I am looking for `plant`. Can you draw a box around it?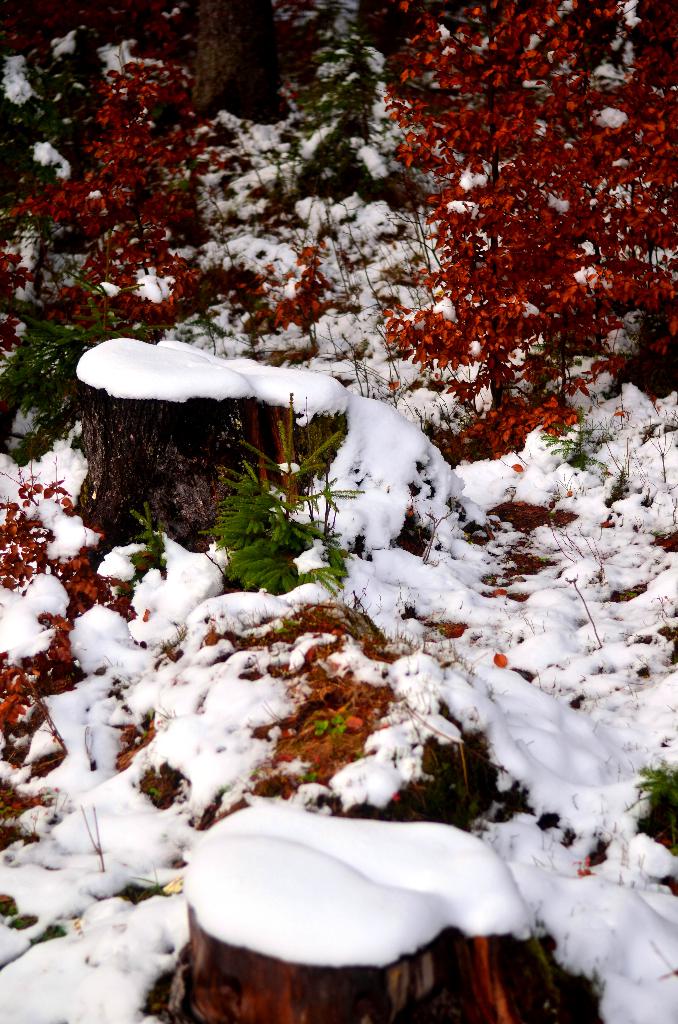
Sure, the bounding box is (x1=0, y1=614, x2=90, y2=724).
